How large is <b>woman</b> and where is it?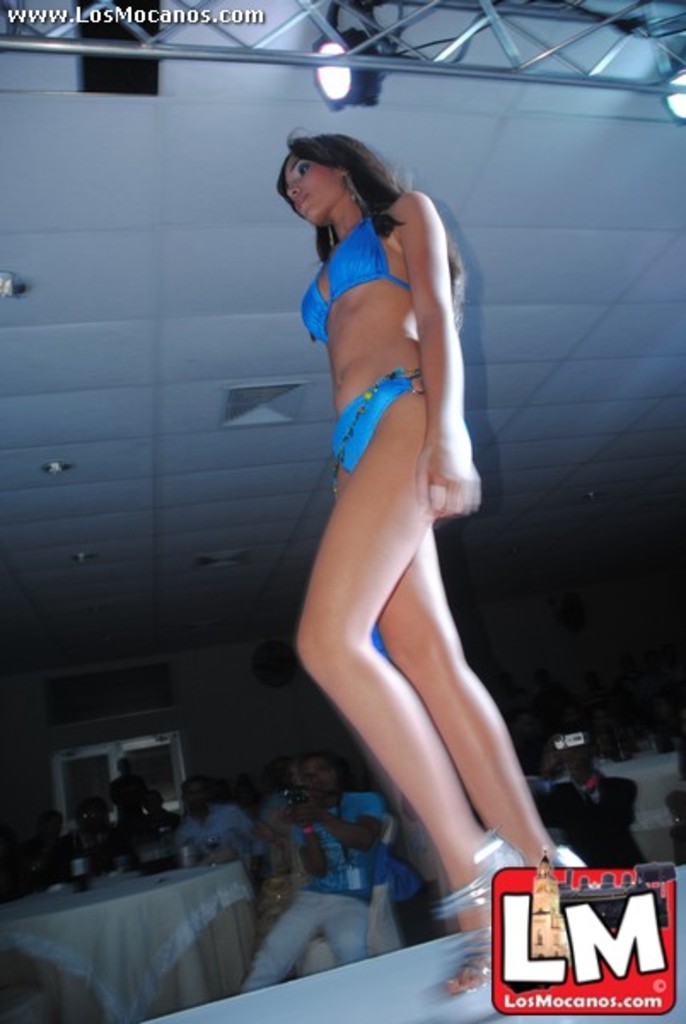
Bounding box: (left=258, top=48, right=527, bottom=983).
